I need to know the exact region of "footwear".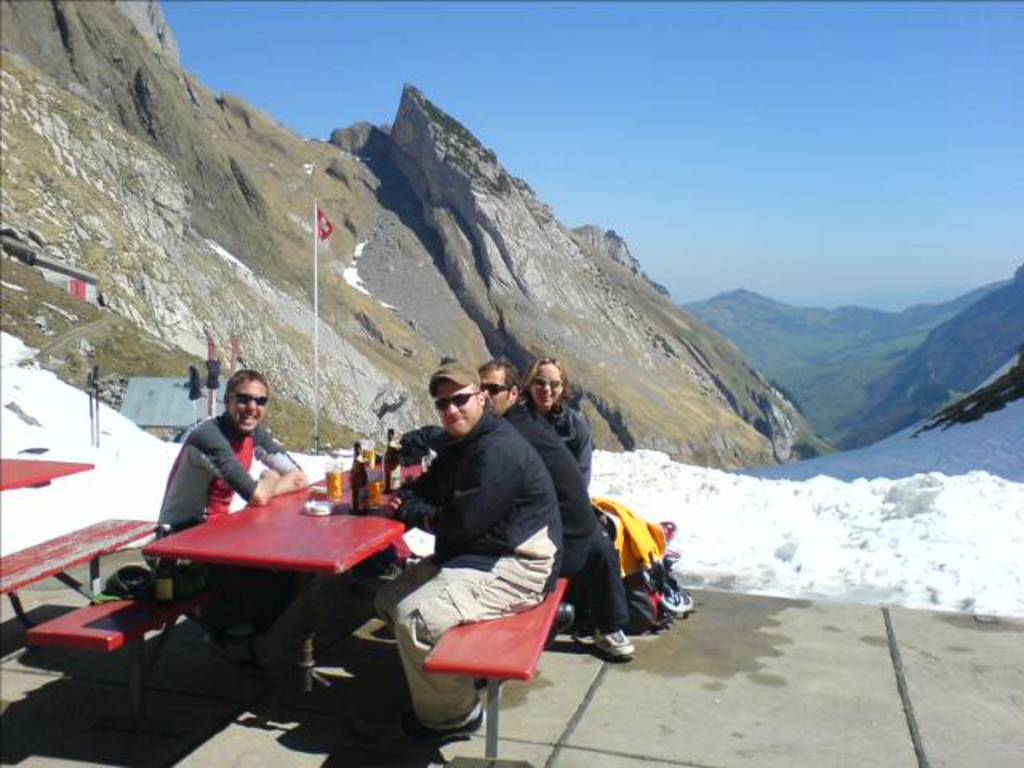
Region: detection(405, 706, 482, 739).
